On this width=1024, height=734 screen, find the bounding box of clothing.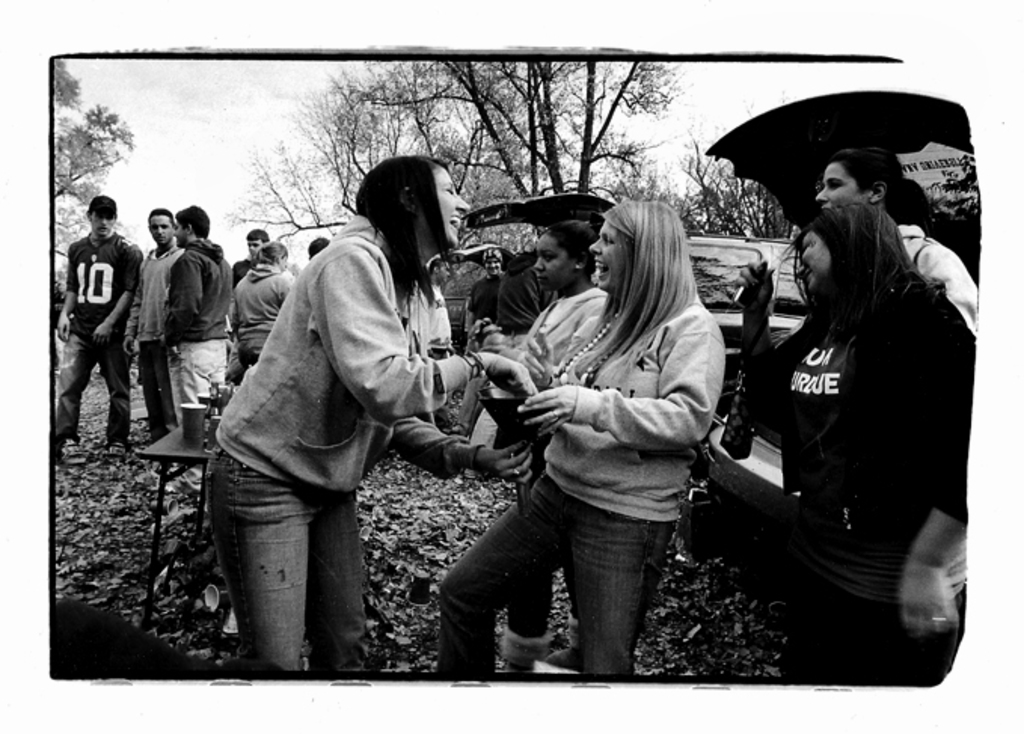
Bounding box: bbox=[214, 223, 464, 662].
